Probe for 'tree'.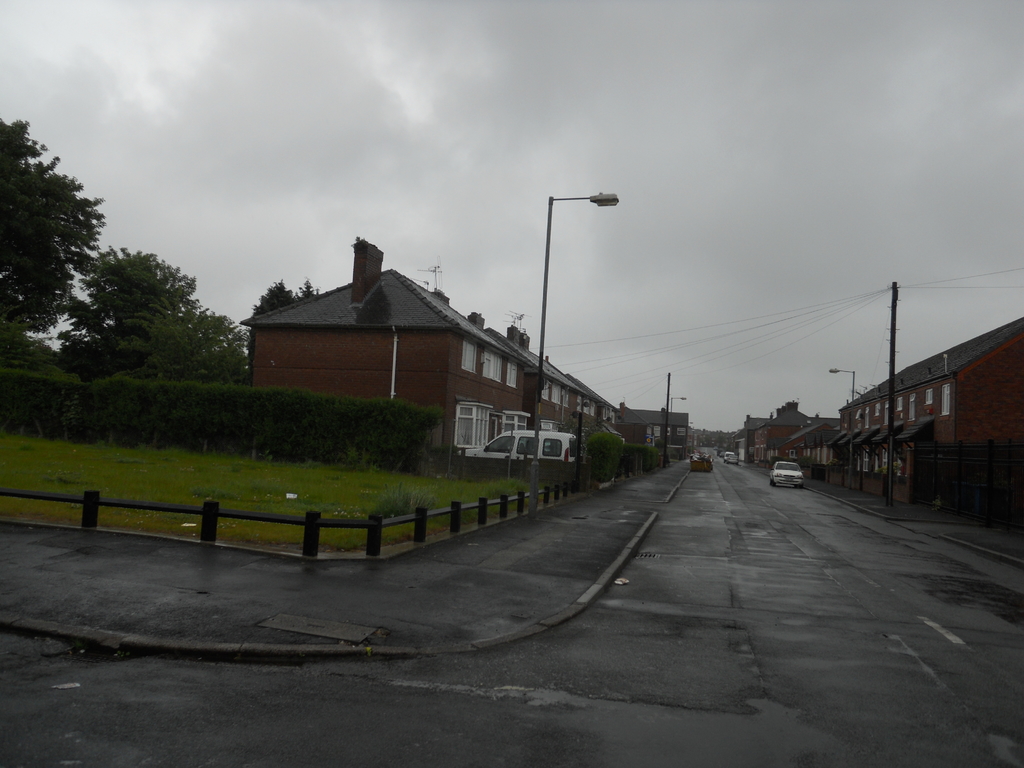
Probe result: pyautogui.locateOnScreen(241, 275, 304, 323).
